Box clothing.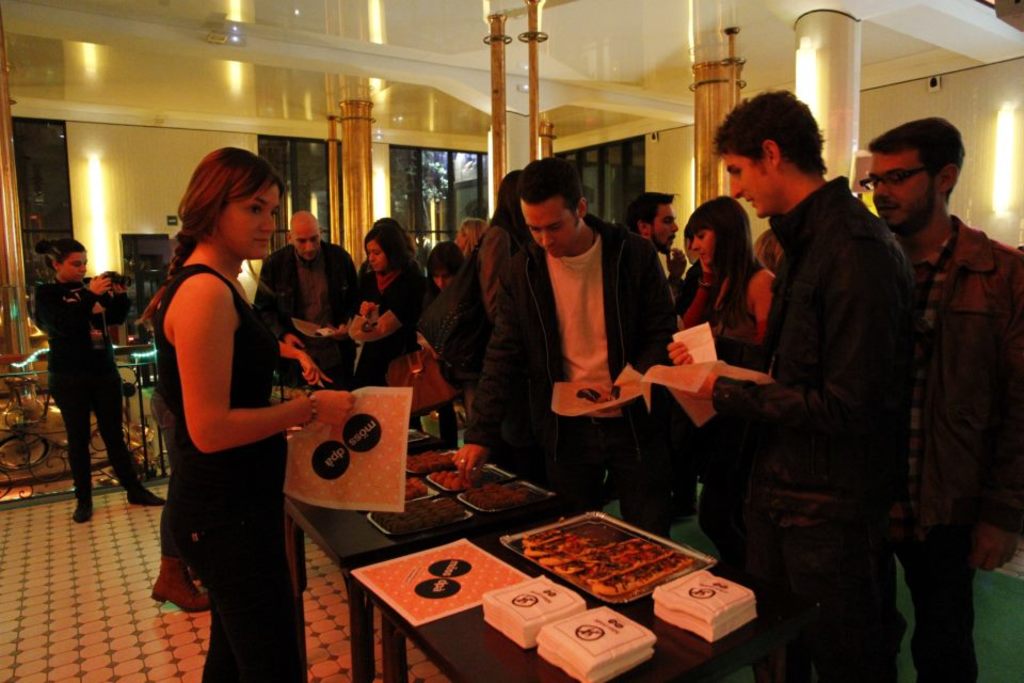
<region>150, 259, 294, 680</region>.
